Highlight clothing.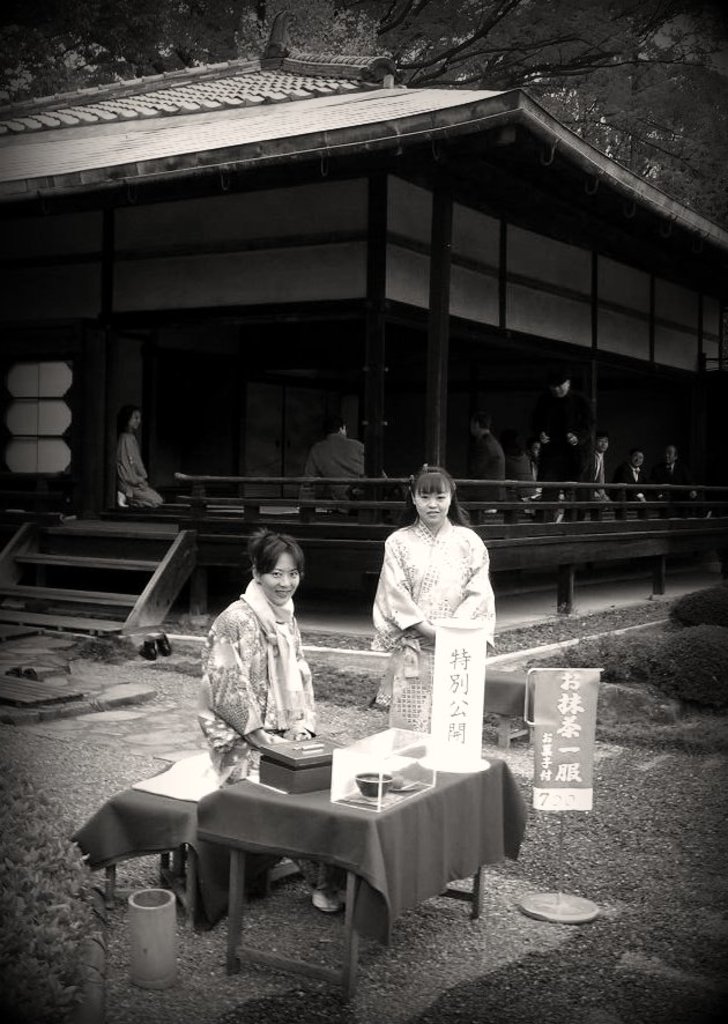
Highlighted region: bbox=(110, 429, 159, 506).
